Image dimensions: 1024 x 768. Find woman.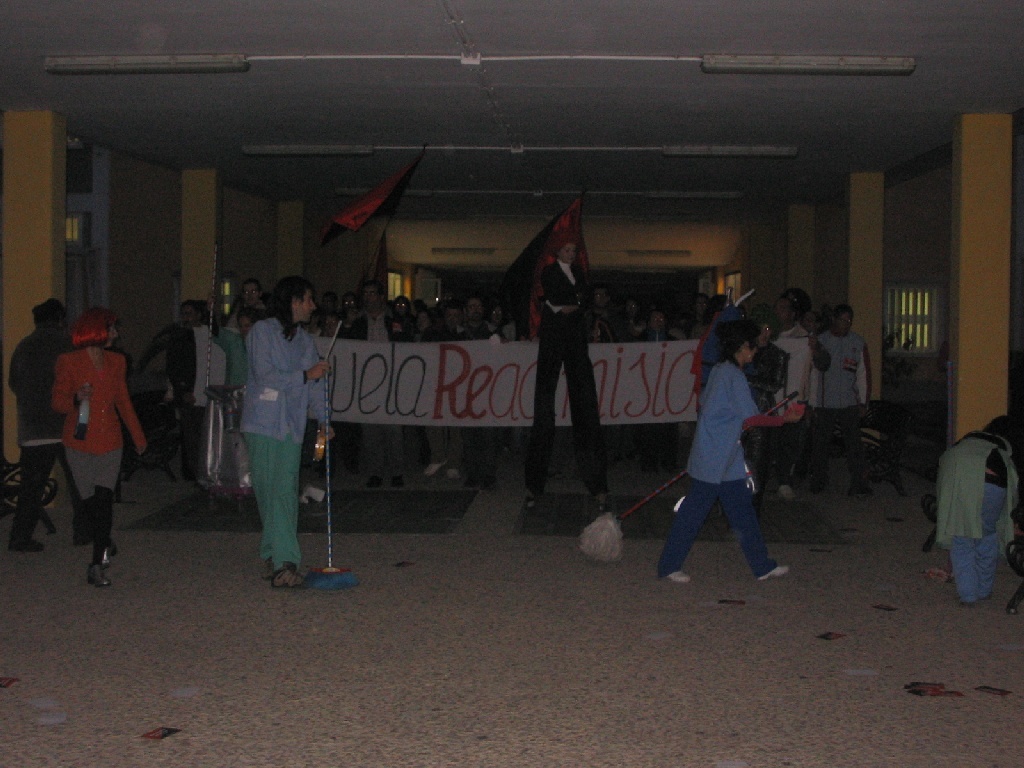
47 298 151 589.
